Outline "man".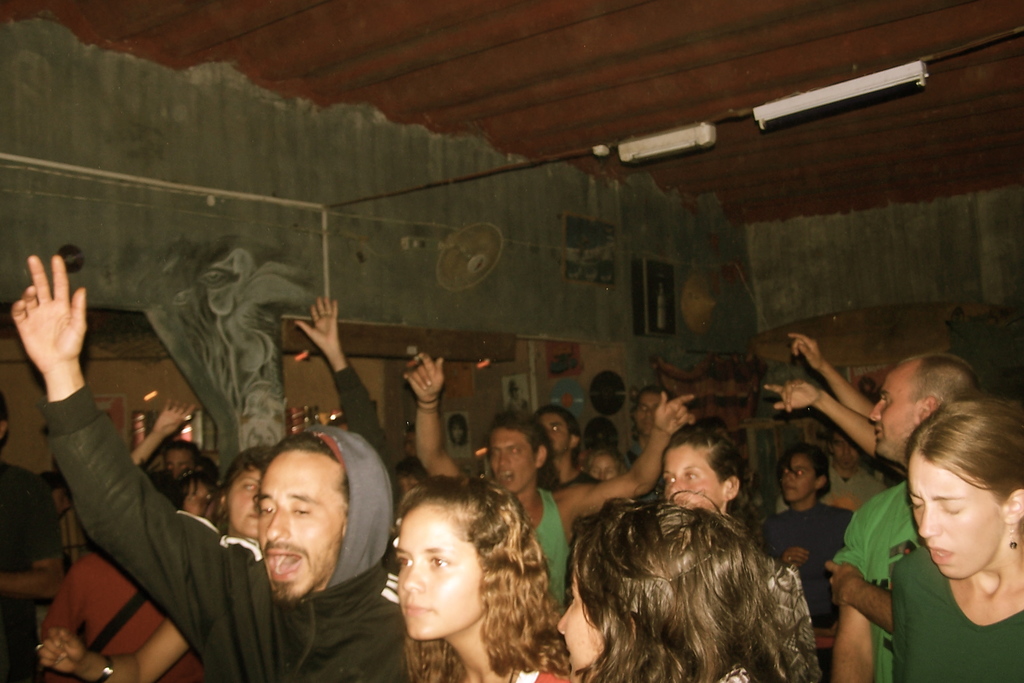
Outline: <bbox>404, 349, 696, 605</bbox>.
